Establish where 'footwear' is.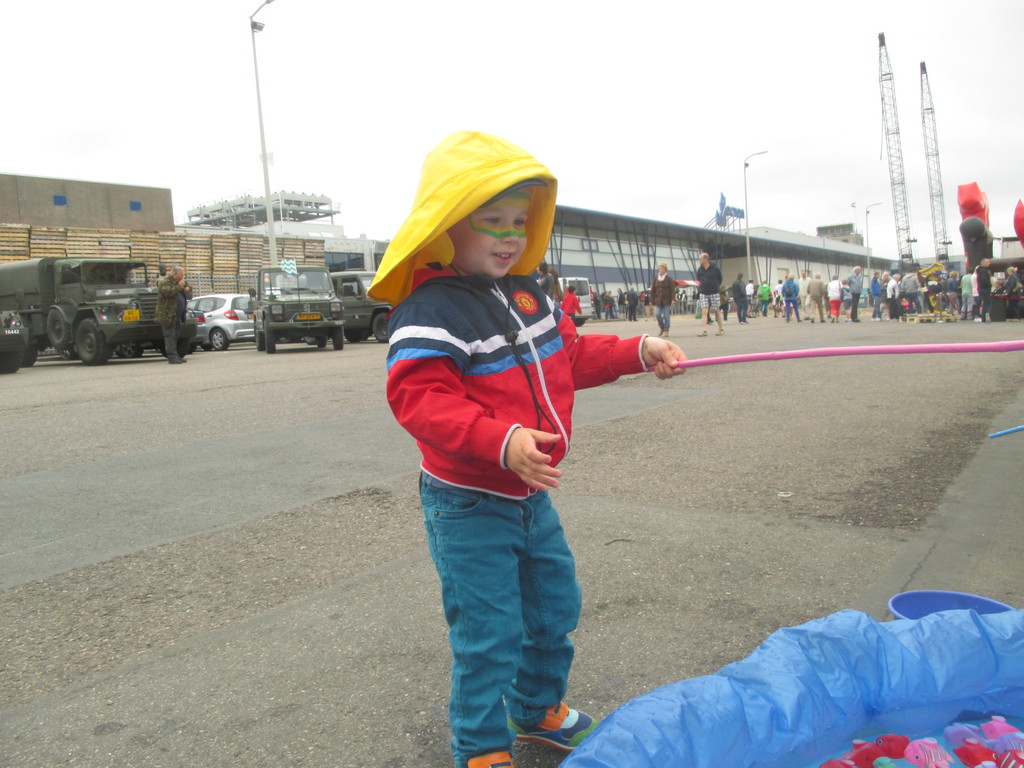
Established at (828, 317, 835, 321).
